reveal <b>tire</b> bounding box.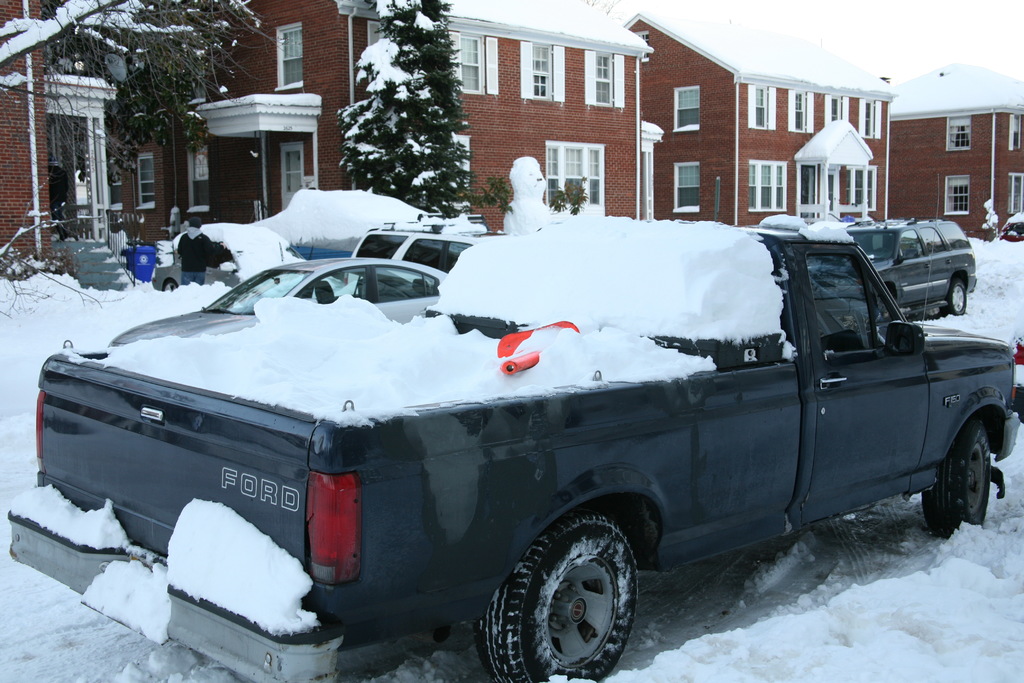
Revealed: locate(470, 507, 641, 682).
